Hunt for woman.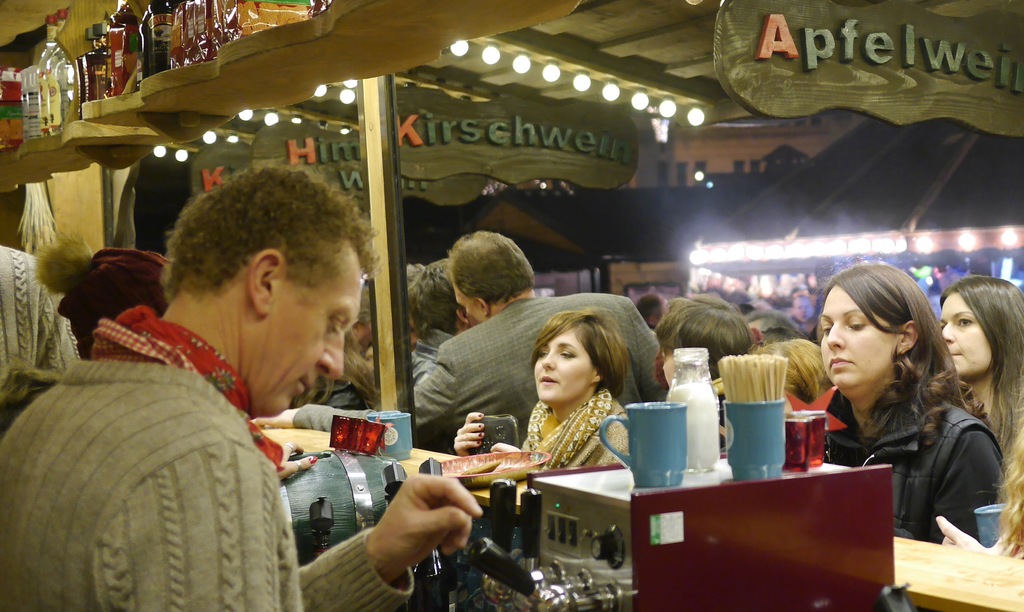
Hunted down at box(653, 298, 753, 382).
